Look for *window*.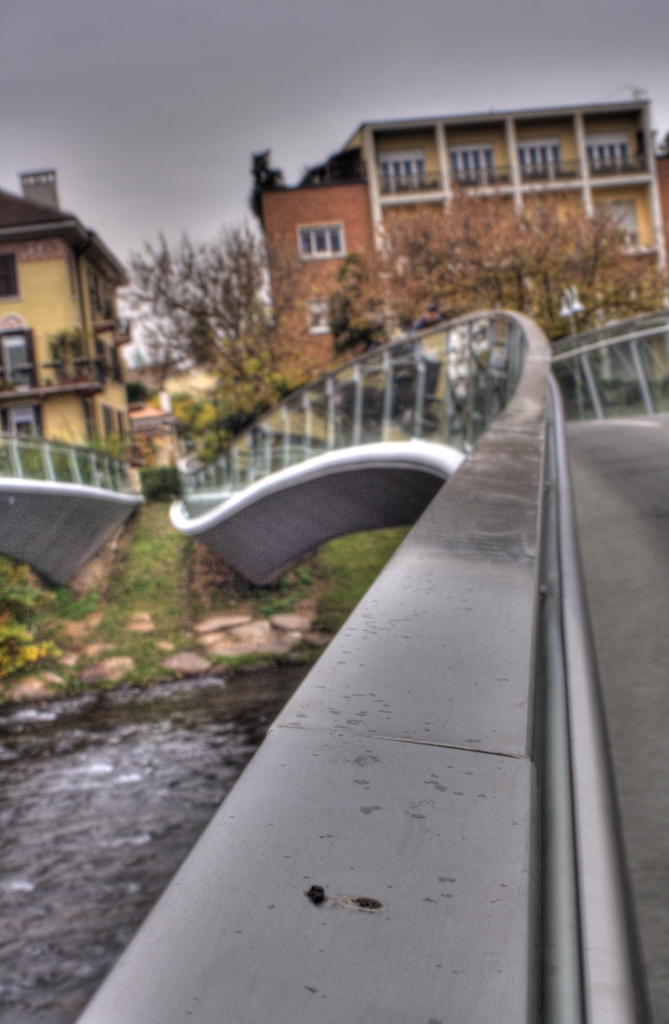
Found: left=308, top=300, right=334, bottom=335.
